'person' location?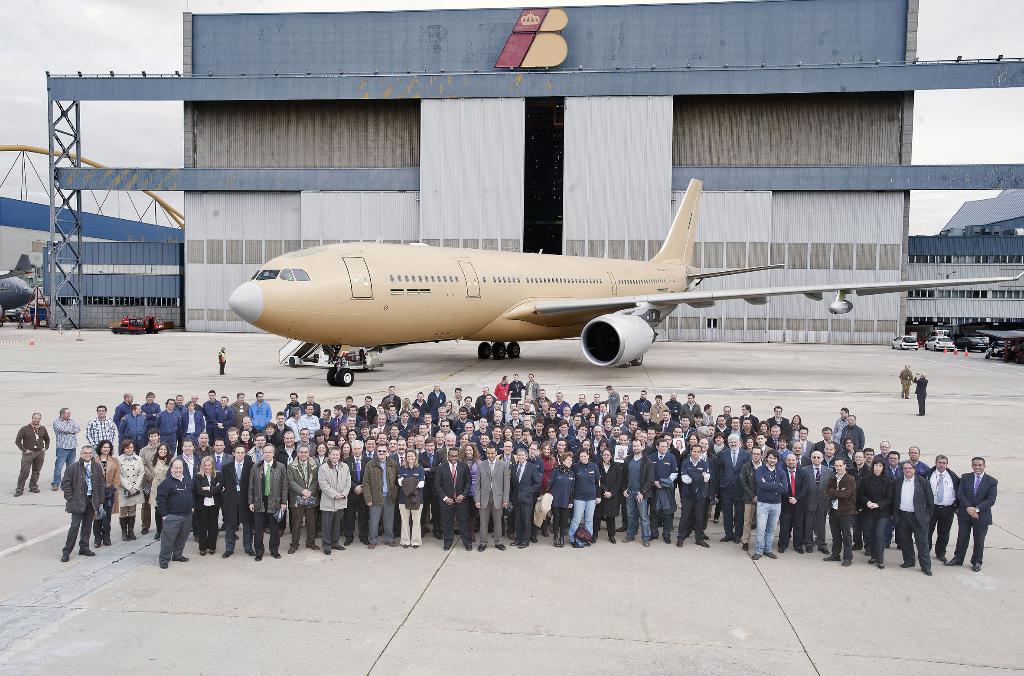
crop(509, 446, 542, 547)
